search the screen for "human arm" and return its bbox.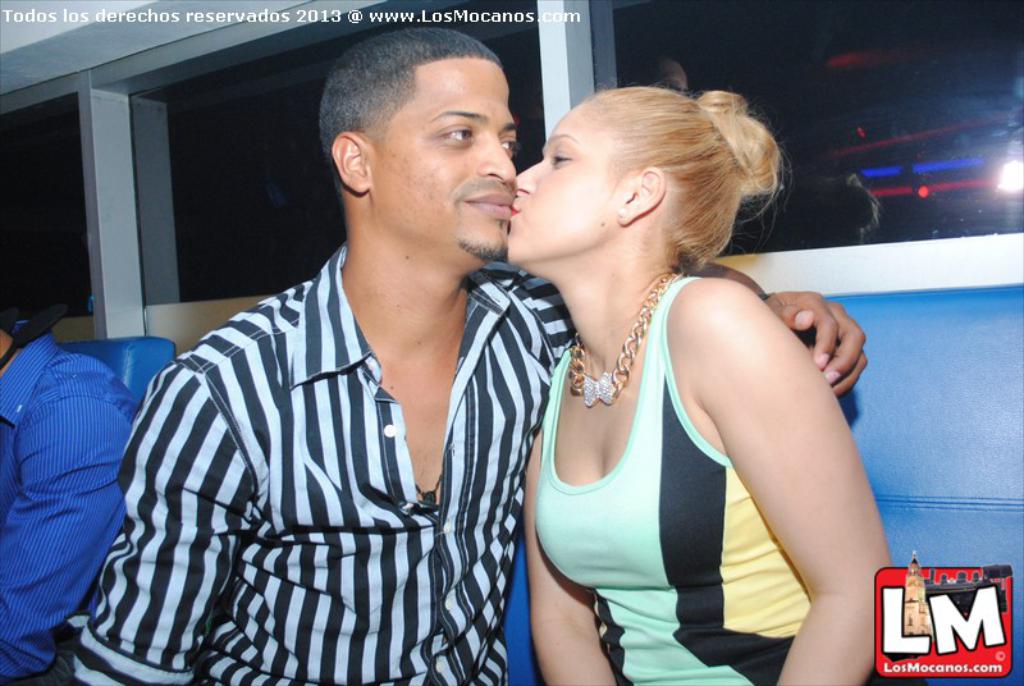
Found: pyautogui.locateOnScreen(666, 274, 895, 685).
